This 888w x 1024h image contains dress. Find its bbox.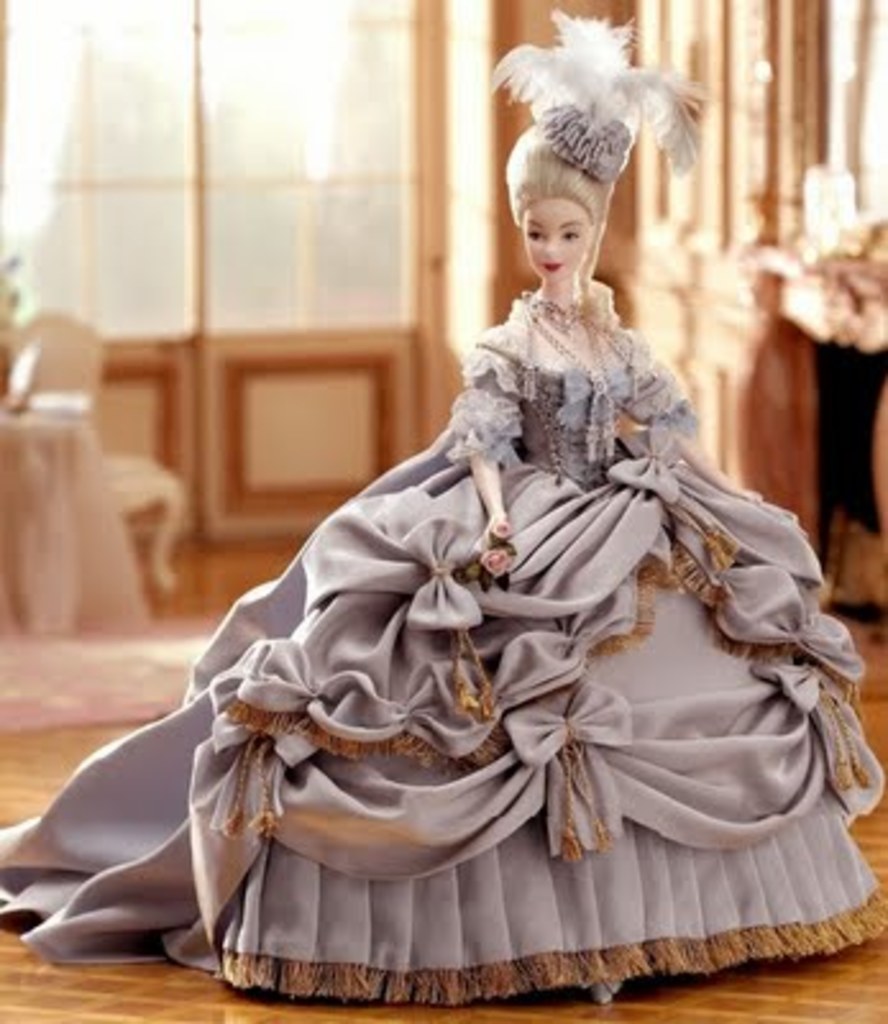
crop(0, 292, 885, 1009).
